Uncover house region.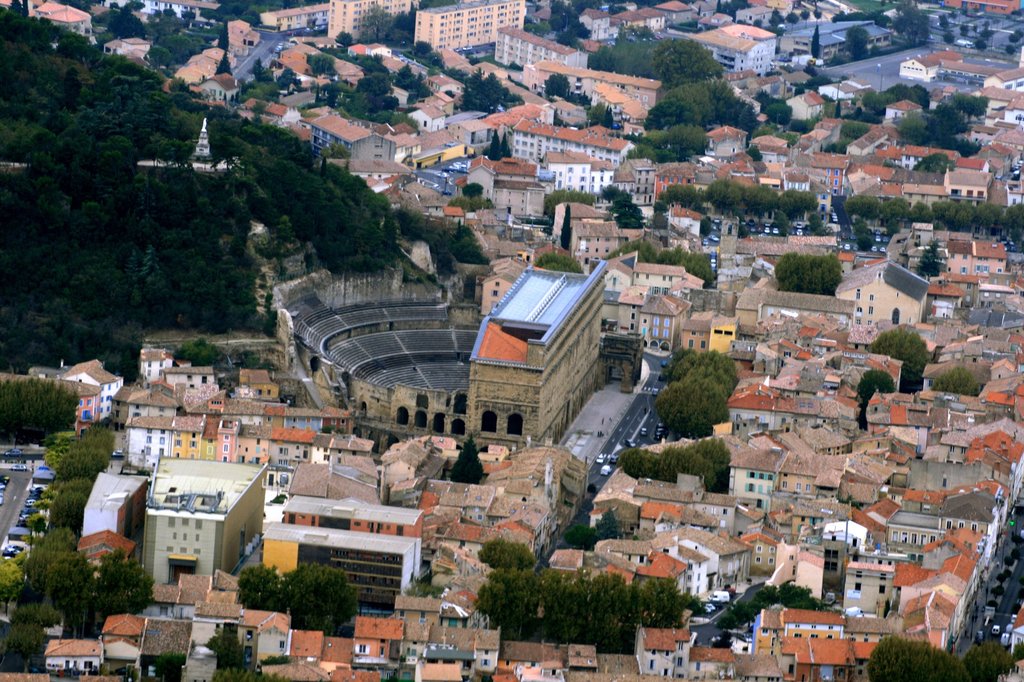
Uncovered: box(468, 154, 499, 220).
